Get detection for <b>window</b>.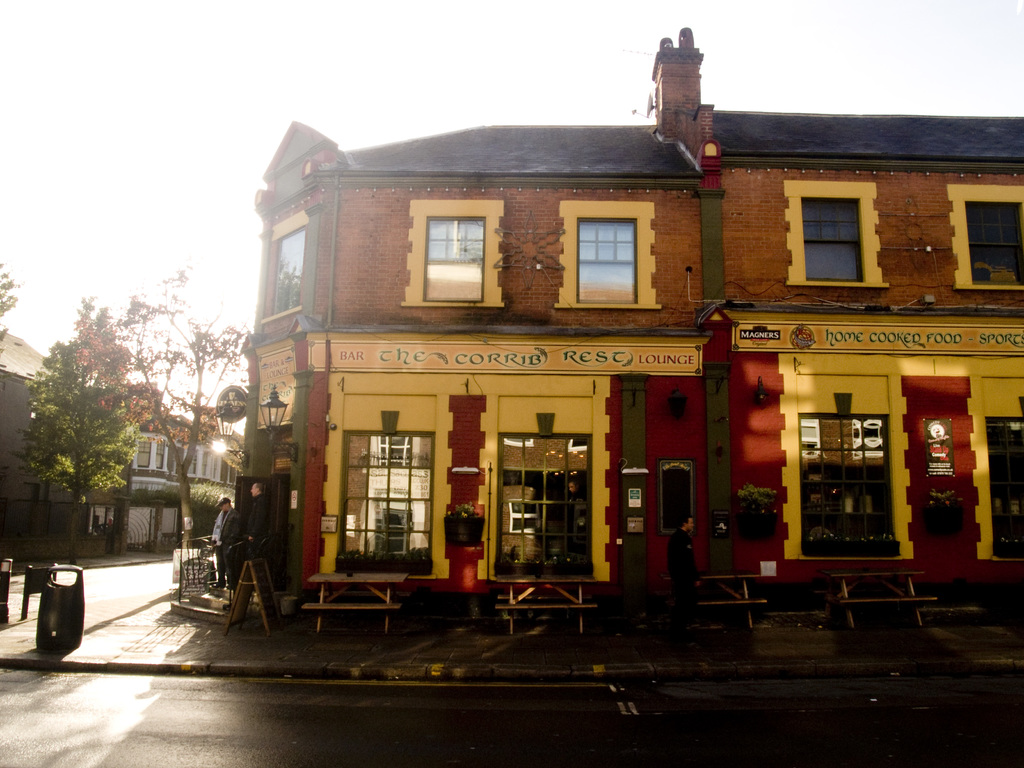
Detection: detection(153, 437, 166, 467).
